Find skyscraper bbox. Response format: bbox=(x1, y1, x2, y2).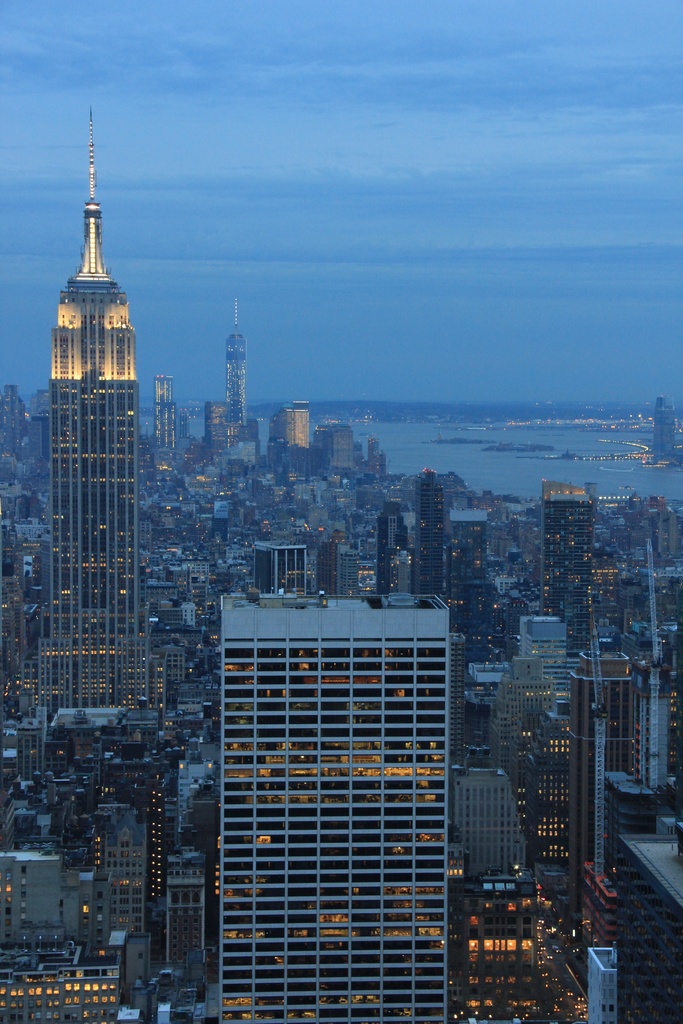
bbox=(379, 495, 415, 595).
